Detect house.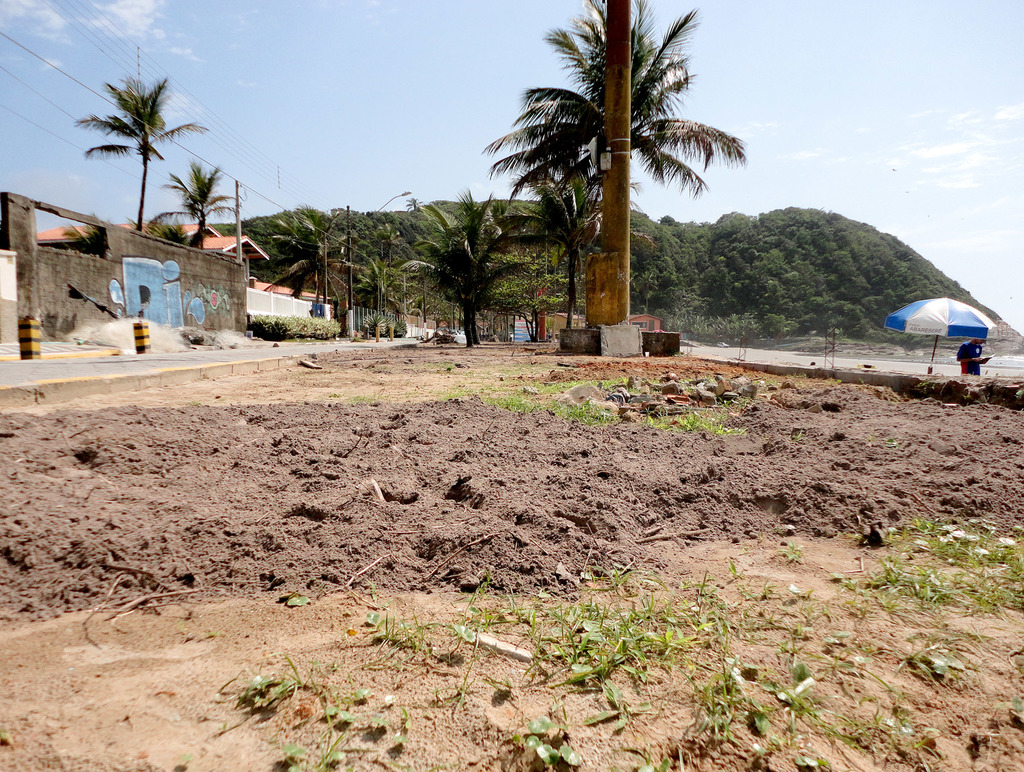
Detected at x1=0, y1=192, x2=251, y2=337.
